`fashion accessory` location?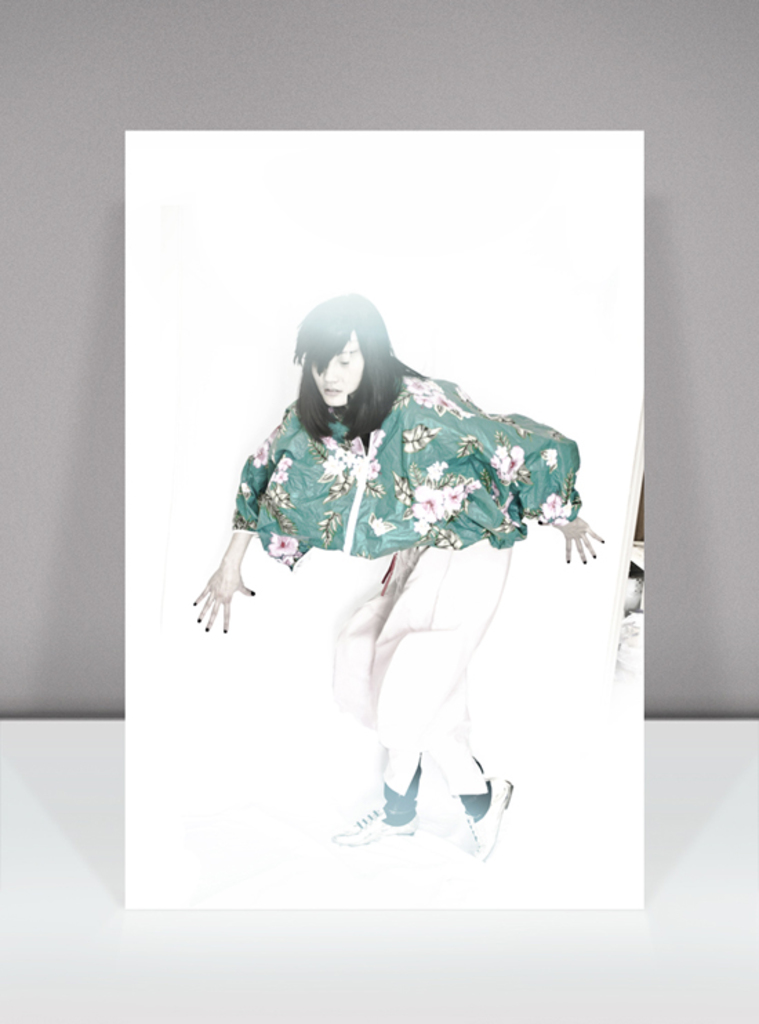
bbox=(466, 774, 520, 868)
